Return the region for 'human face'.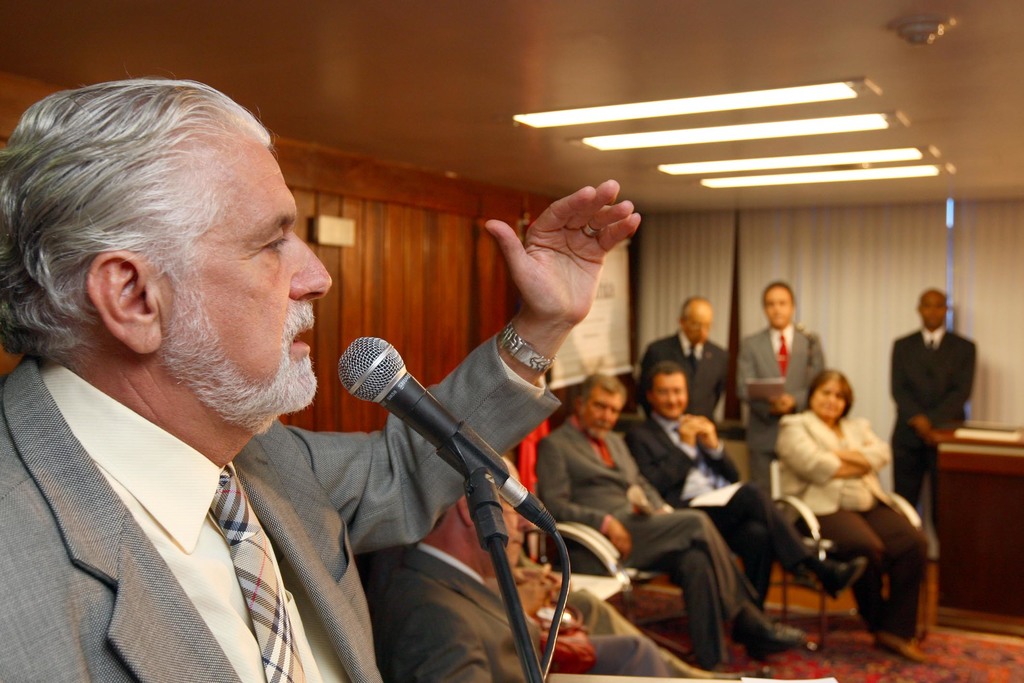
region(650, 367, 694, 424).
